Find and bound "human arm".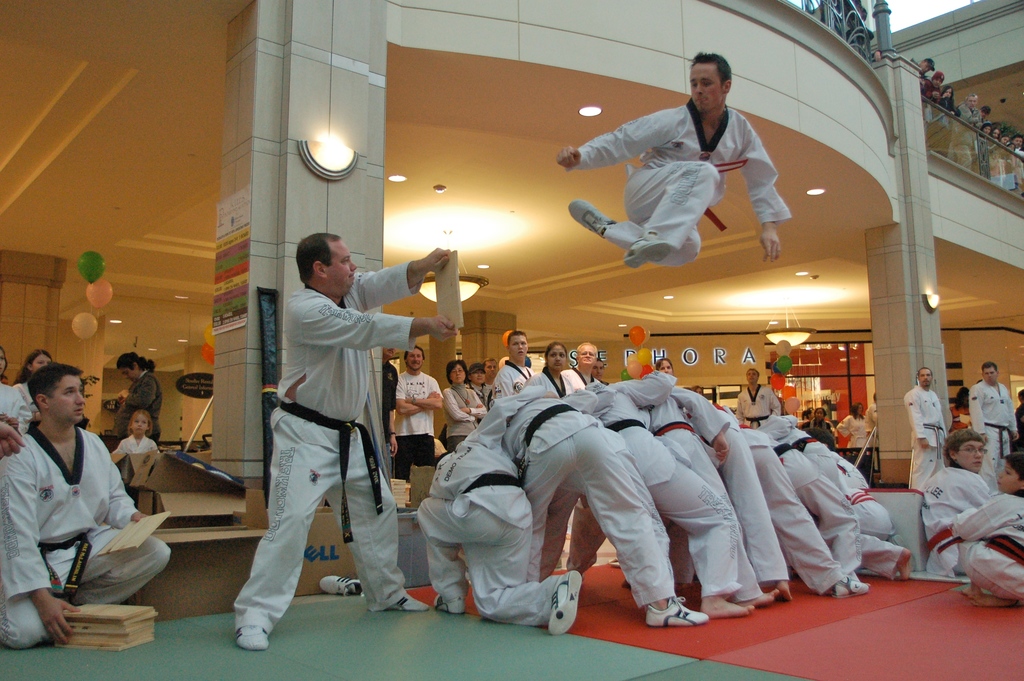
Bound: Rect(553, 108, 681, 174).
